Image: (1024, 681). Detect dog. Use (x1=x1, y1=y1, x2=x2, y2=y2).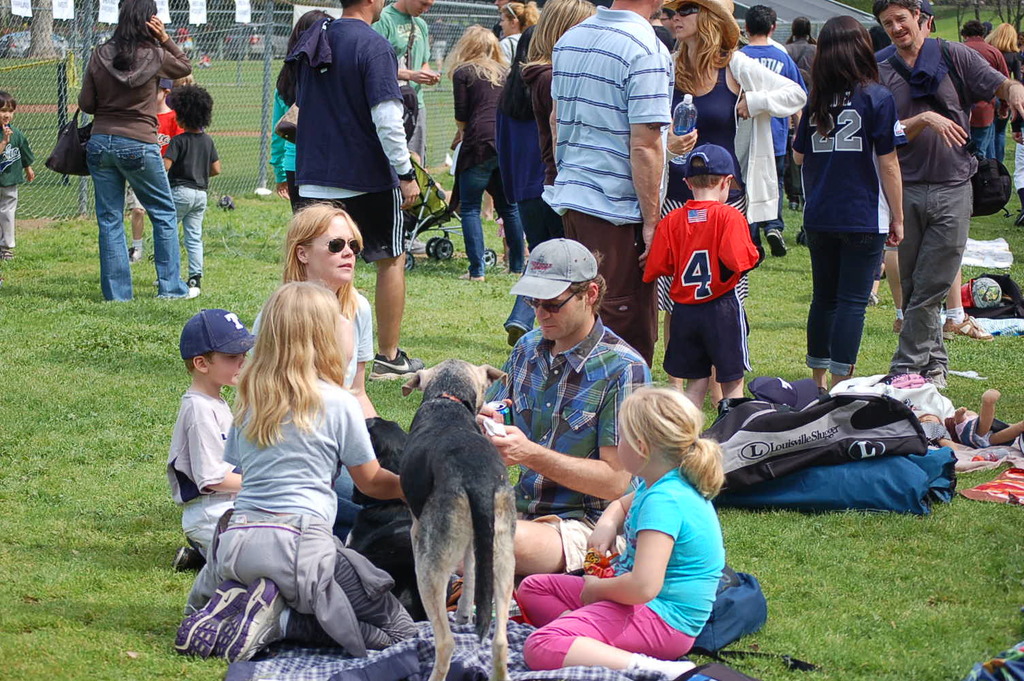
(x1=395, y1=358, x2=519, y2=680).
